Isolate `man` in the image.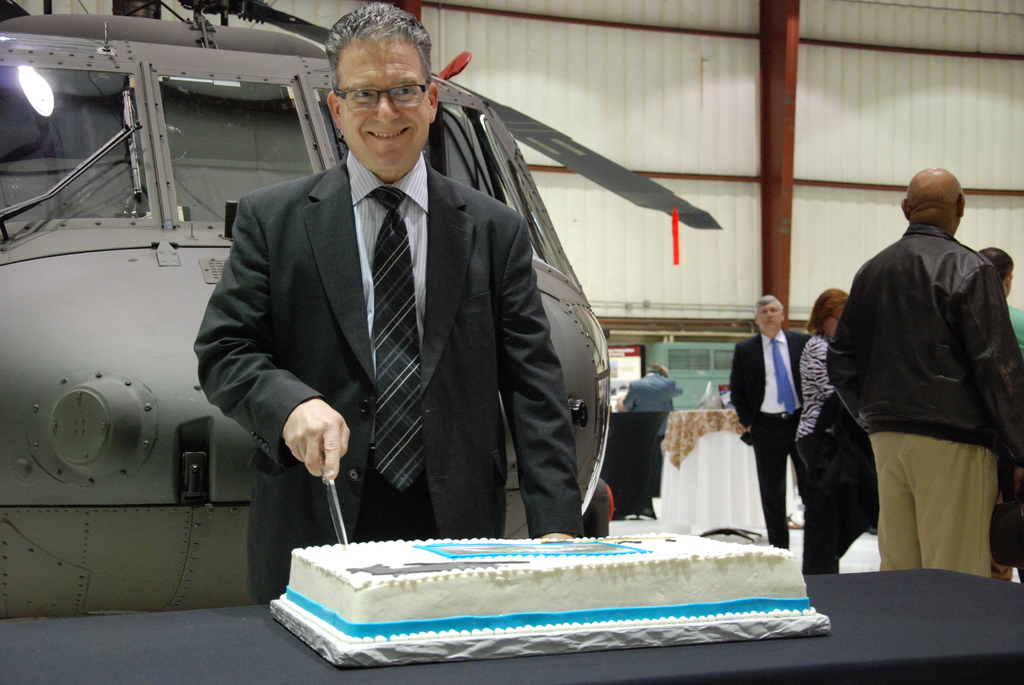
Isolated region: (left=619, top=363, right=682, bottom=409).
